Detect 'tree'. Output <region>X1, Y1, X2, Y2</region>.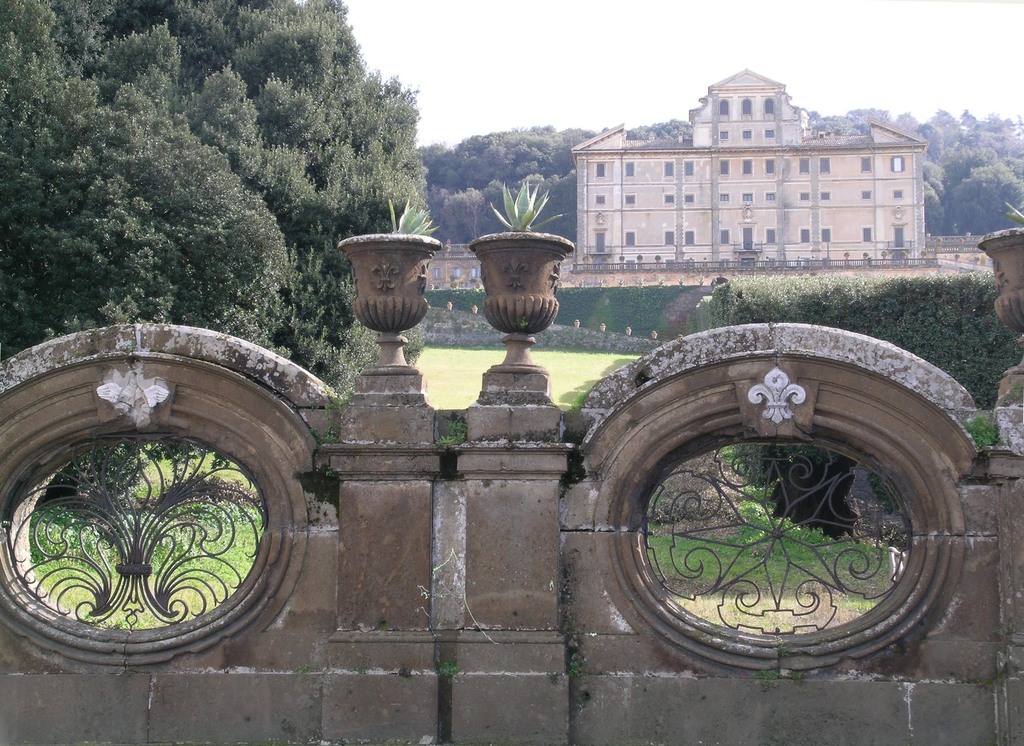
<region>0, 0, 425, 352</region>.
